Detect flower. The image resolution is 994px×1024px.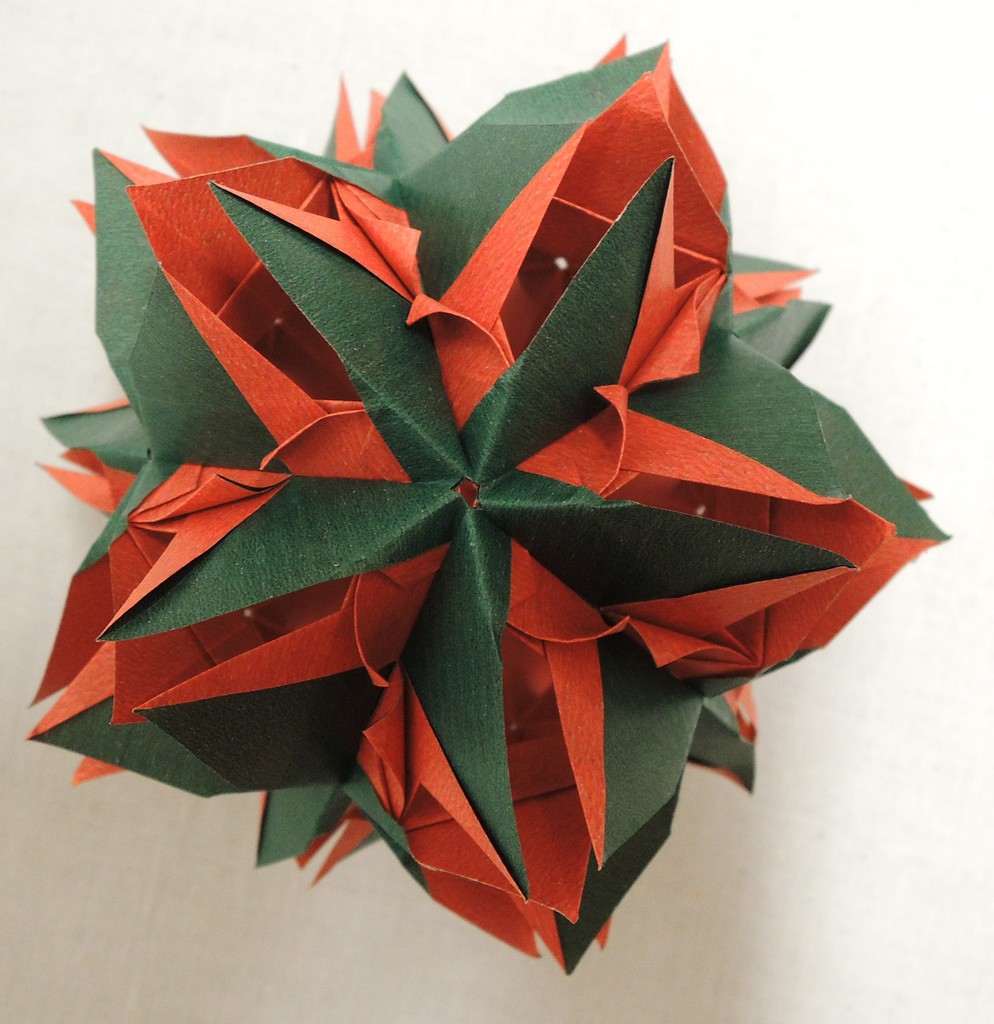
[x1=104, y1=47, x2=906, y2=847].
